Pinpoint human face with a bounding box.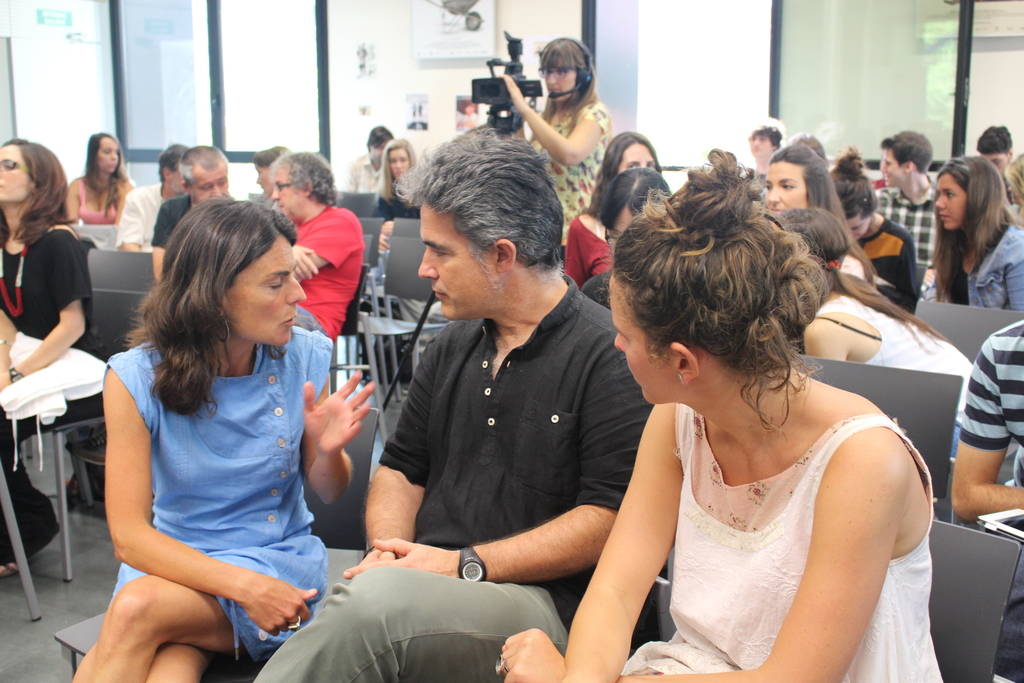
box=[0, 144, 35, 212].
